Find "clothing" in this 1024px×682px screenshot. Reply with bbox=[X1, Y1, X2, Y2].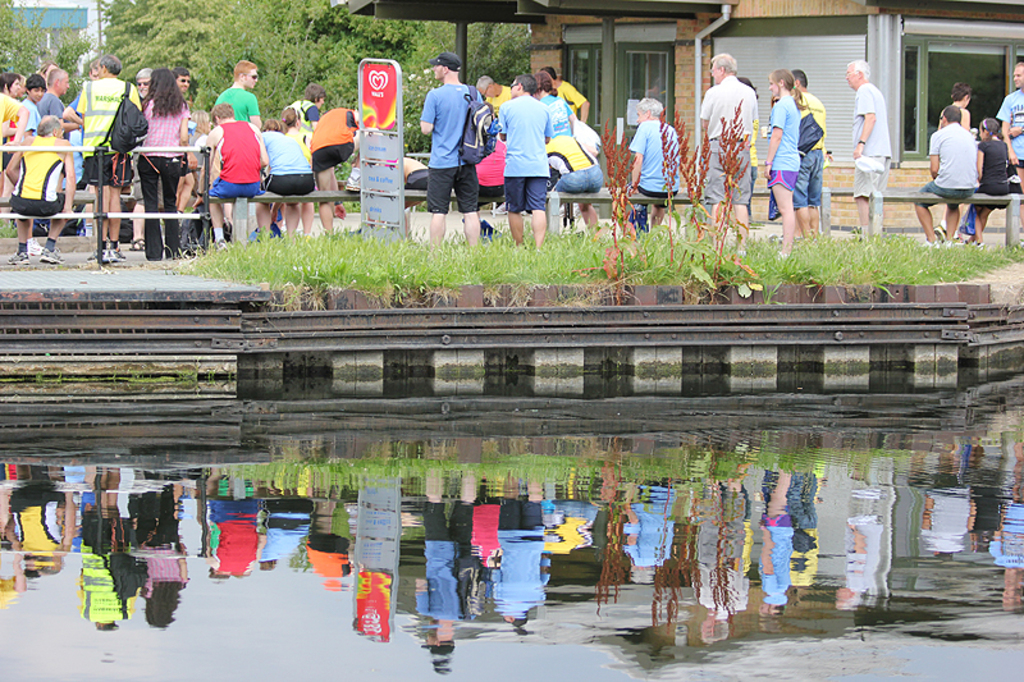
bbox=[19, 92, 44, 137].
